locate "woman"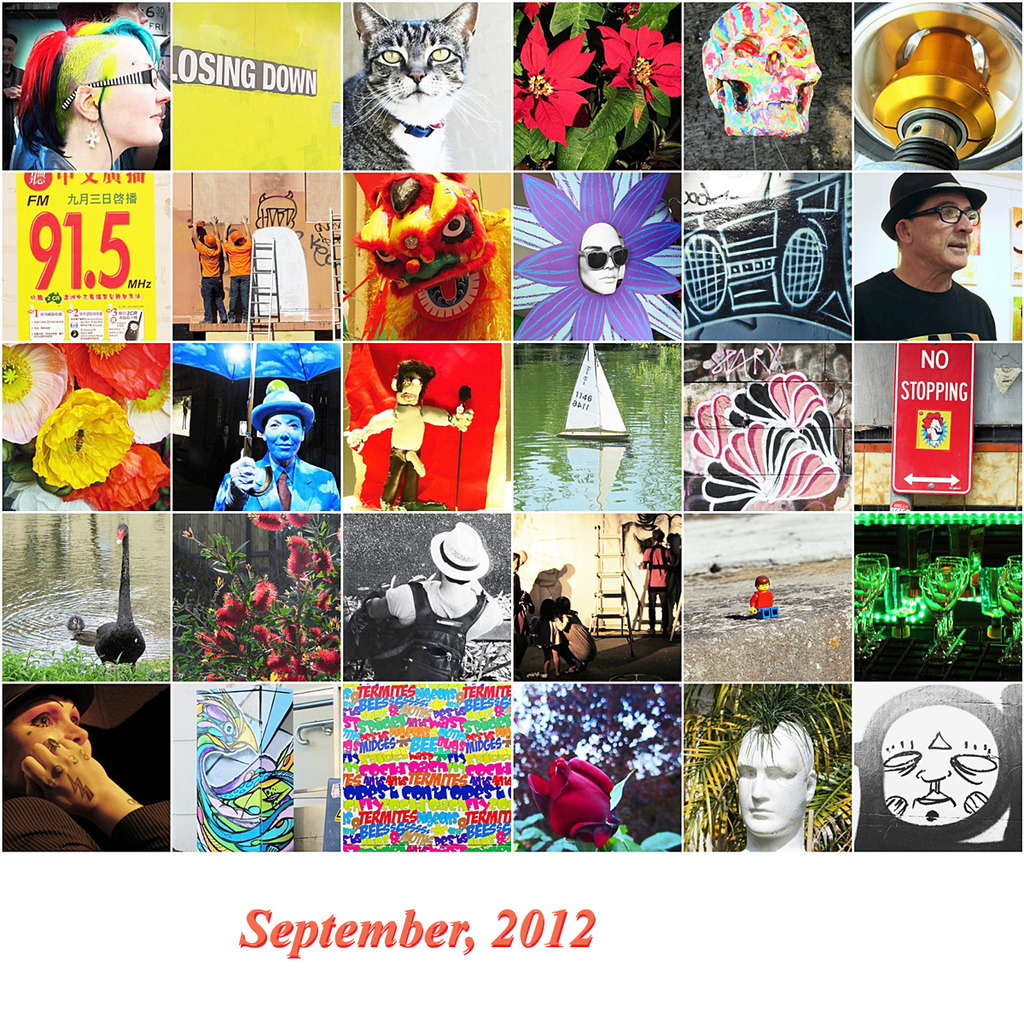
3, 684, 171, 855
